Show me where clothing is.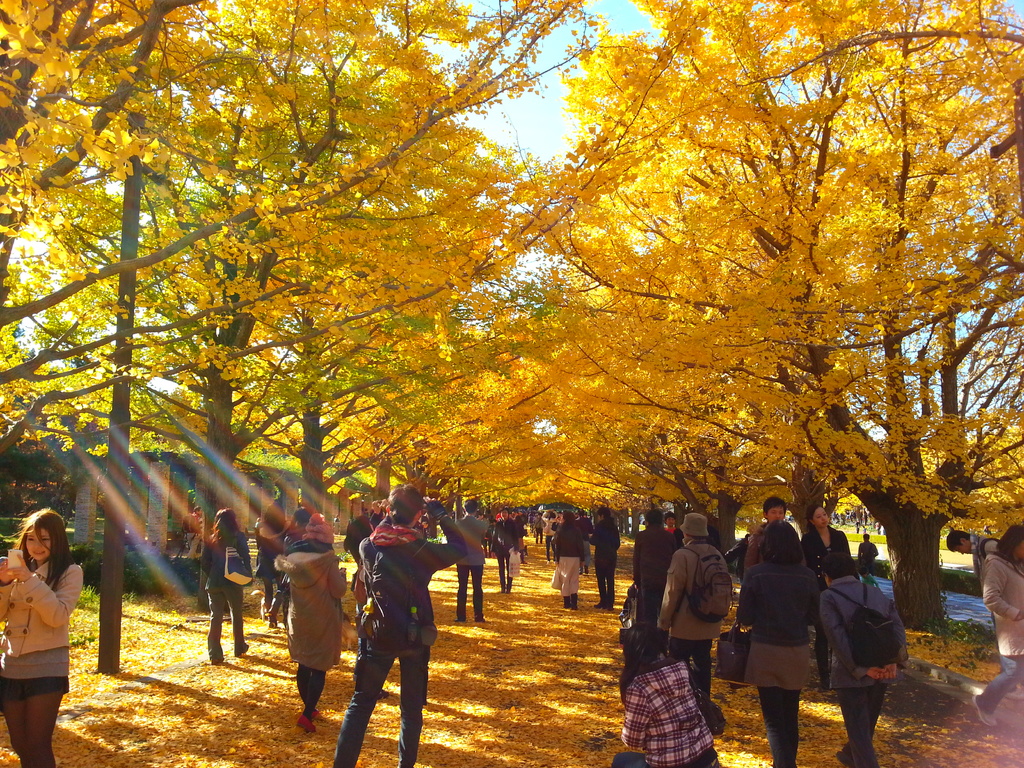
clothing is at bbox(804, 520, 854, 678).
